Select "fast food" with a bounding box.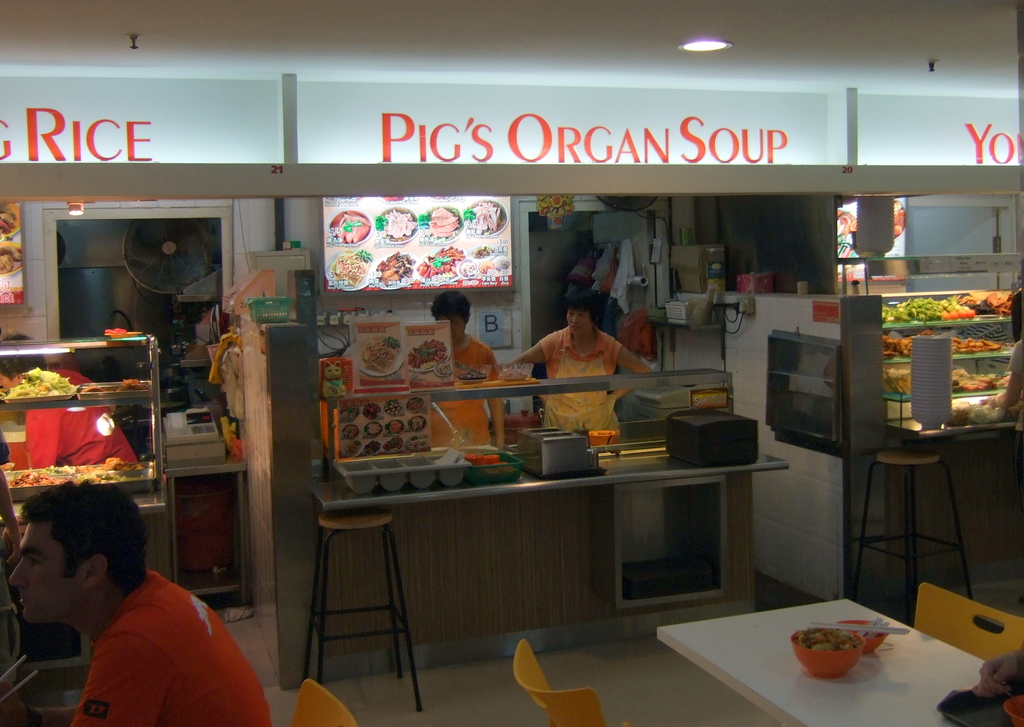
BBox(796, 627, 860, 652).
